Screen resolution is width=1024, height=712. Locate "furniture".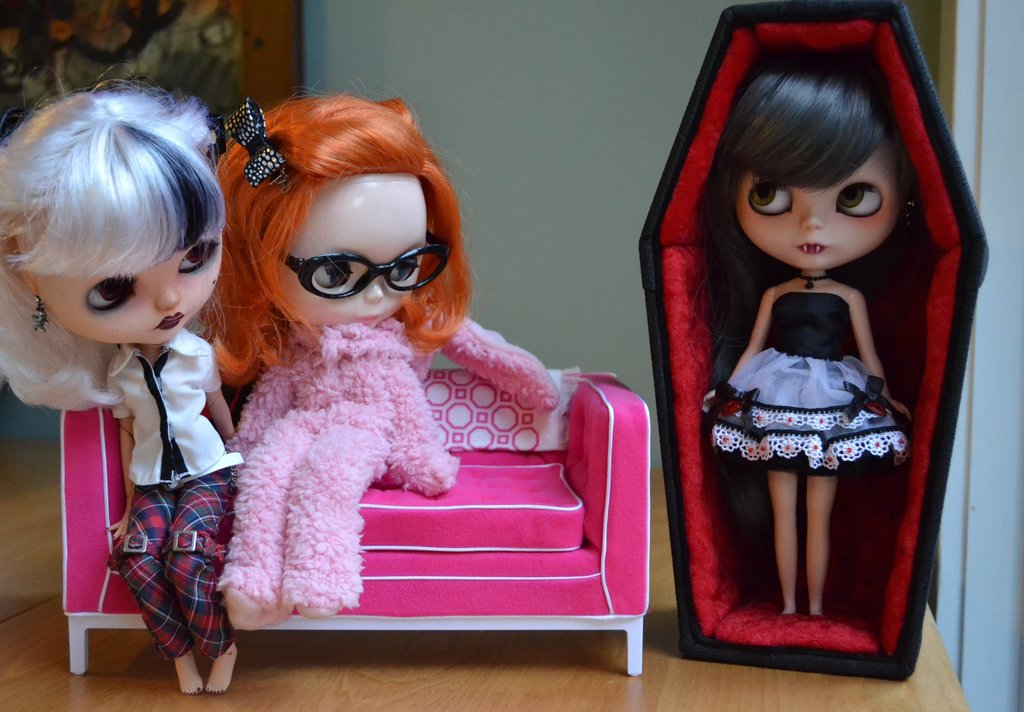
(left=55, top=368, right=655, bottom=680).
